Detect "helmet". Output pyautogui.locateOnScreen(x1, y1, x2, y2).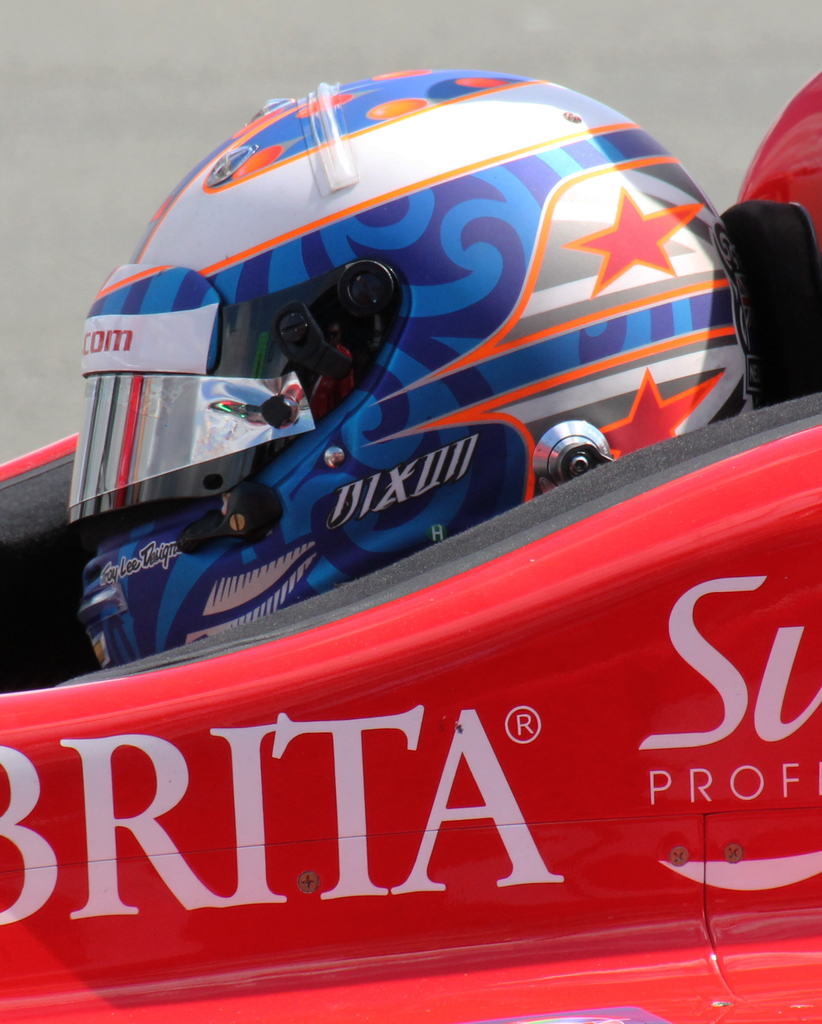
pyautogui.locateOnScreen(46, 55, 775, 584).
